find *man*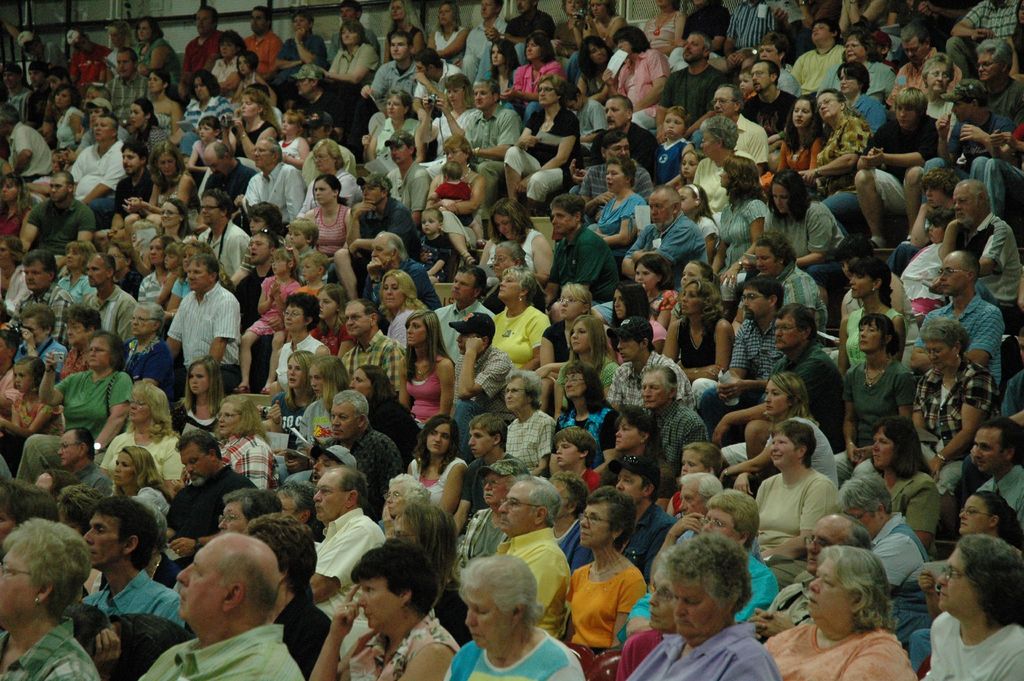
l=721, t=279, r=799, b=398
